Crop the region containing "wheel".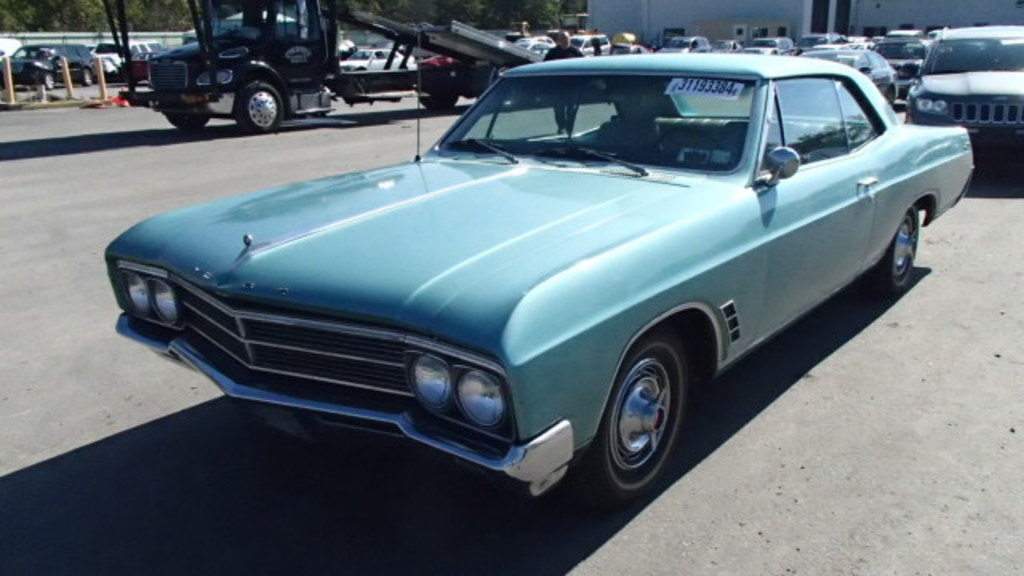
Crop region: [left=650, top=126, right=722, bottom=149].
